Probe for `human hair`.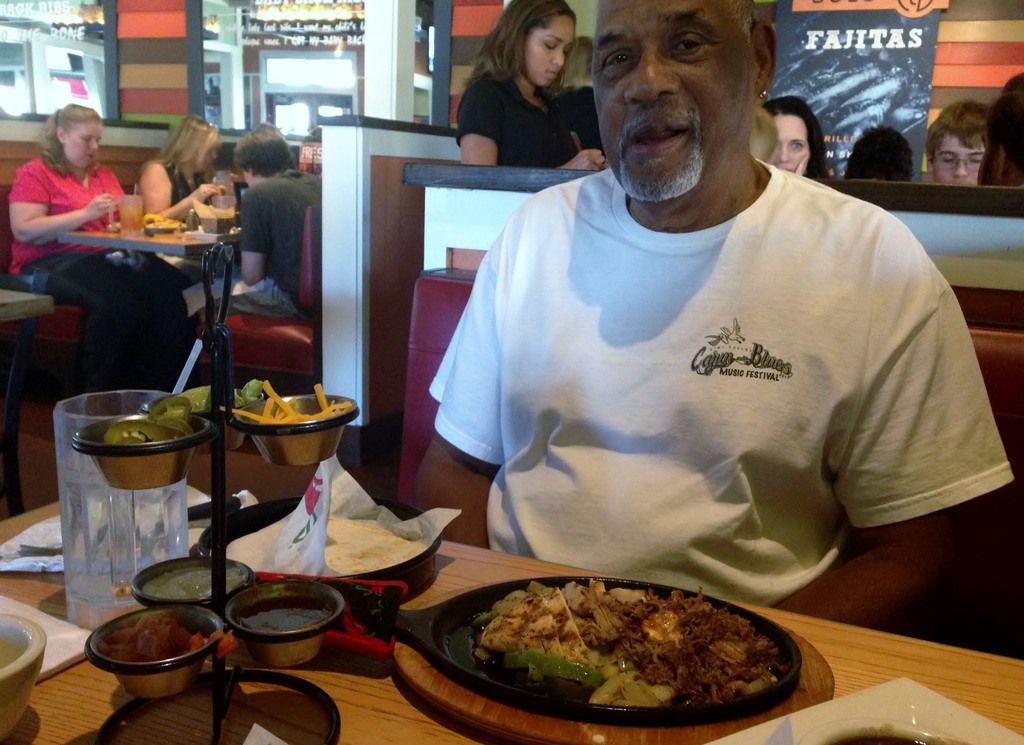
Probe result: x1=845, y1=126, x2=914, y2=182.
